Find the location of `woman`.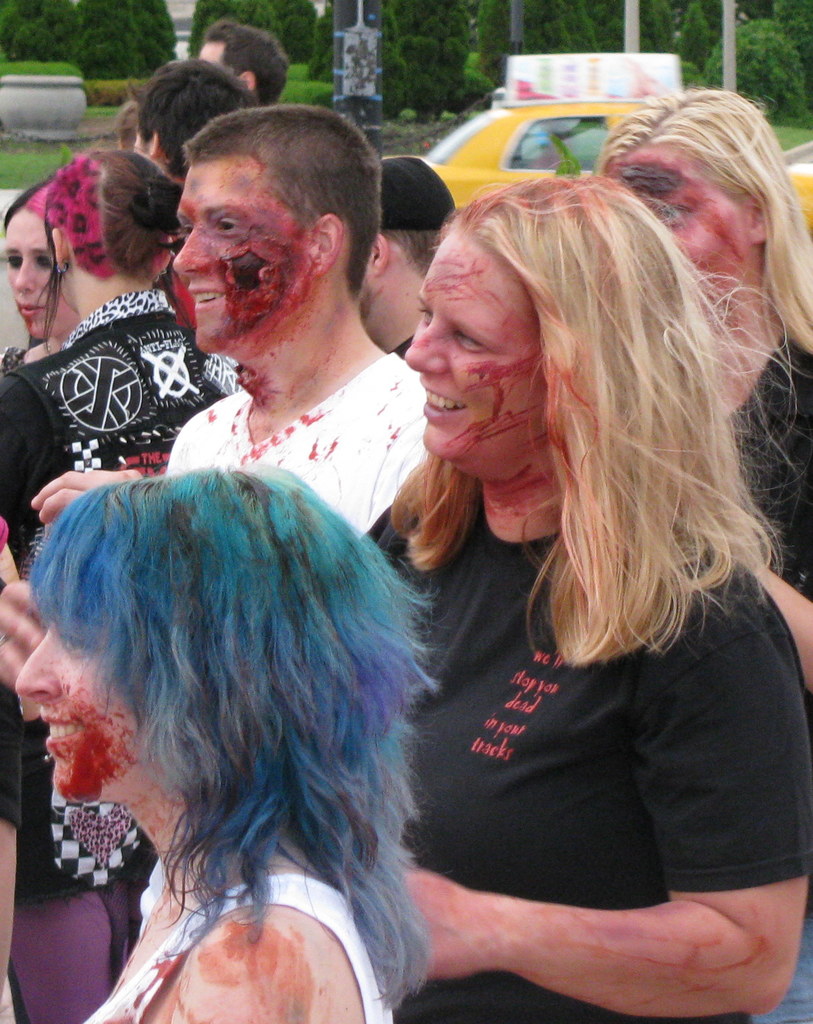
Location: 0, 148, 74, 348.
